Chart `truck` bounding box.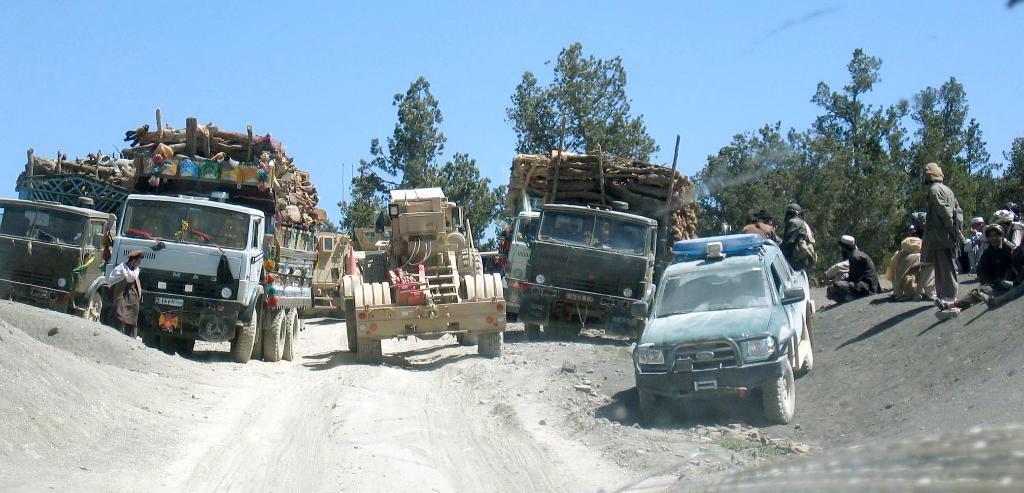
Charted: region(104, 117, 330, 362).
